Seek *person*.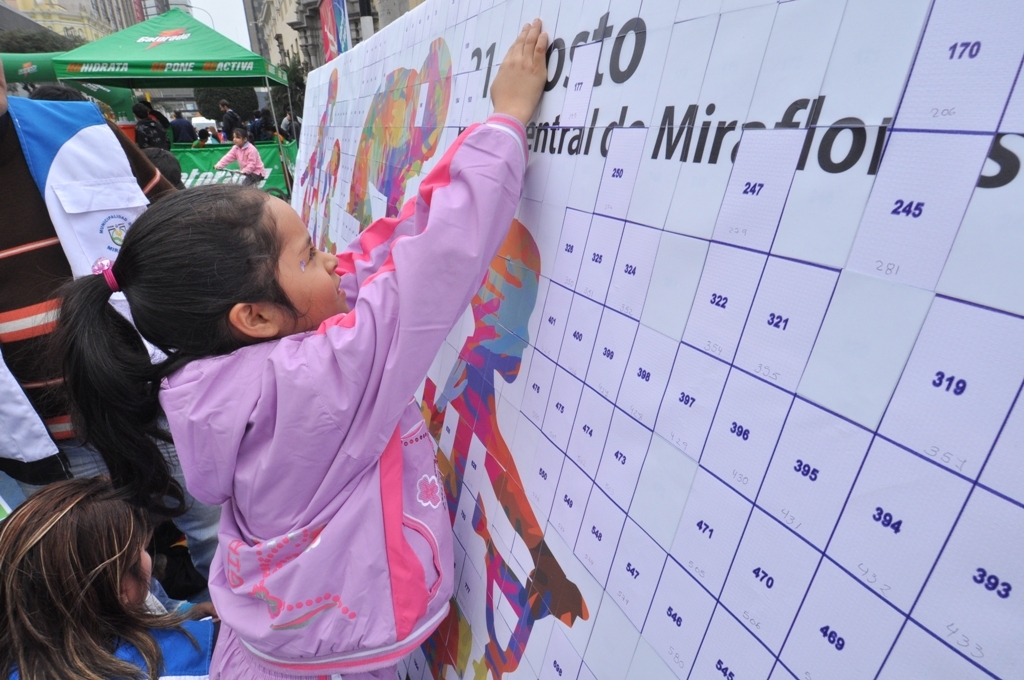
{"left": 0, "top": 475, "right": 228, "bottom": 679}.
